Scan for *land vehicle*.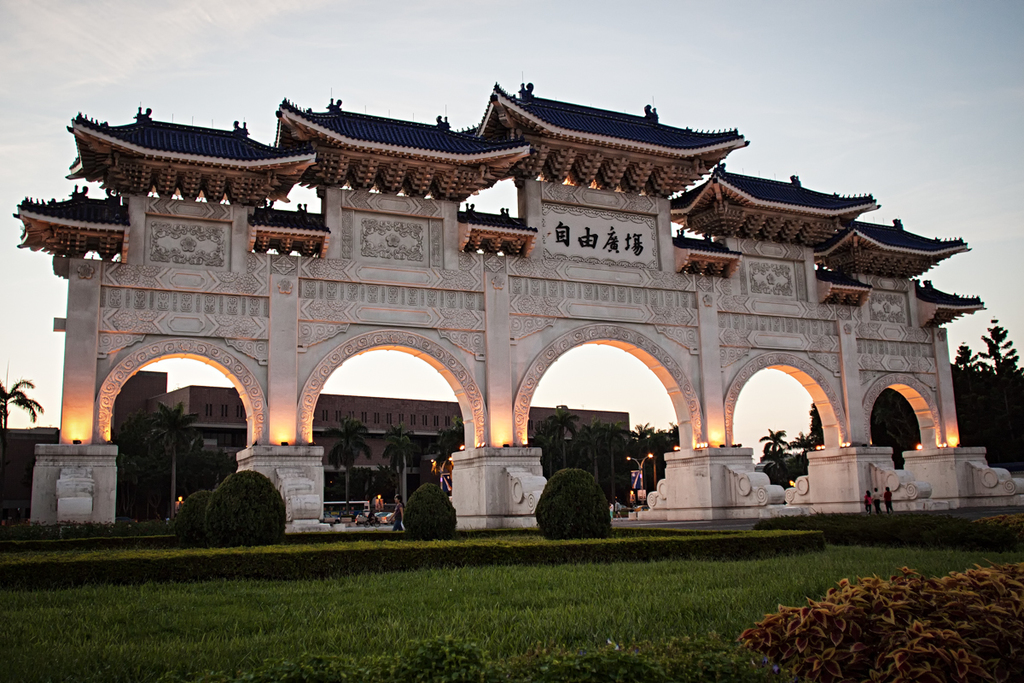
Scan result: select_region(368, 511, 402, 525).
